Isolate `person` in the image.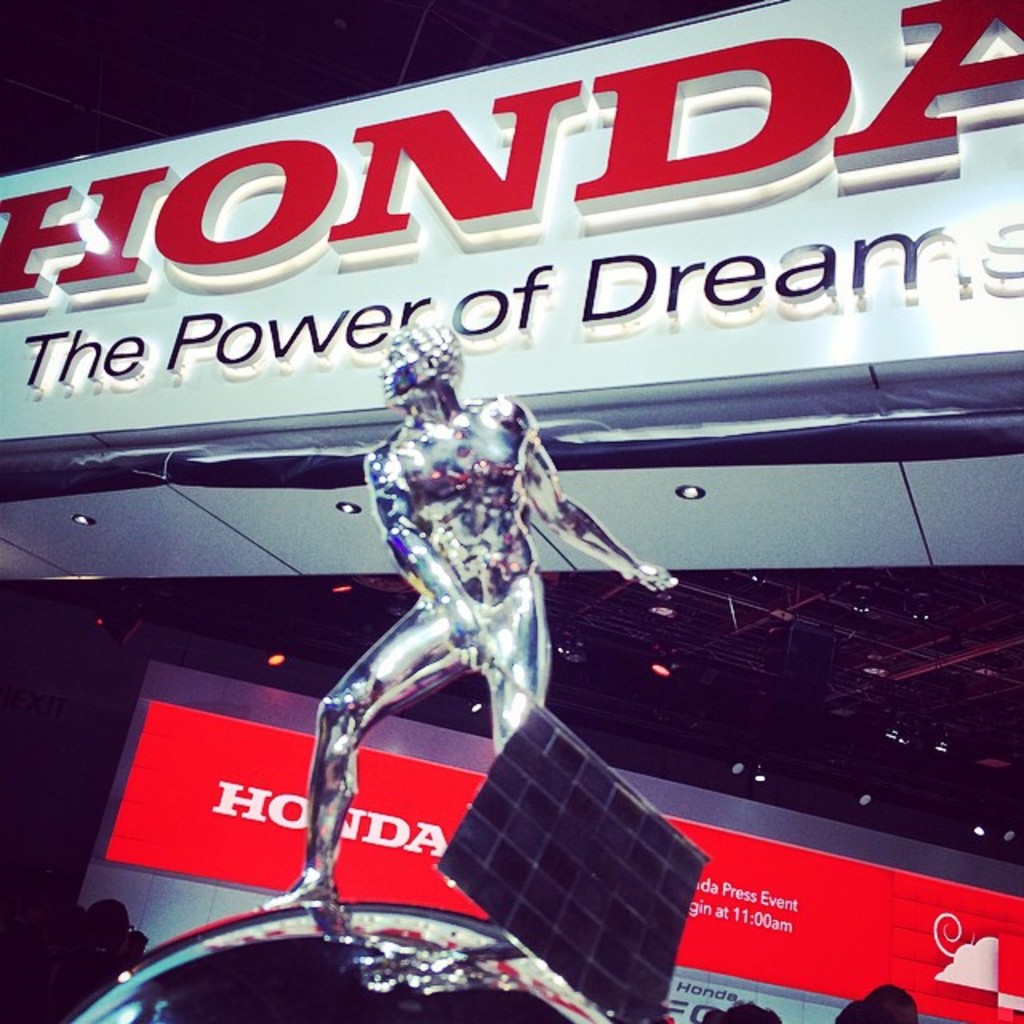
Isolated region: [253, 306, 682, 960].
